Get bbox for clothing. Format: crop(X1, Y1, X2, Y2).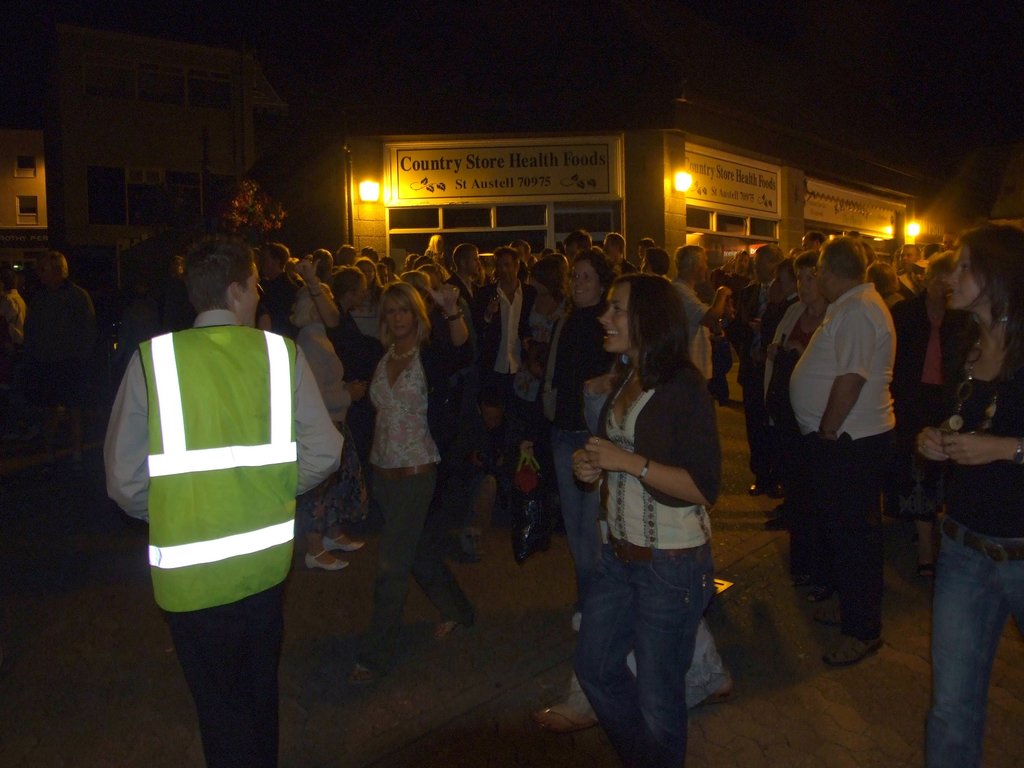
crop(0, 289, 23, 378).
